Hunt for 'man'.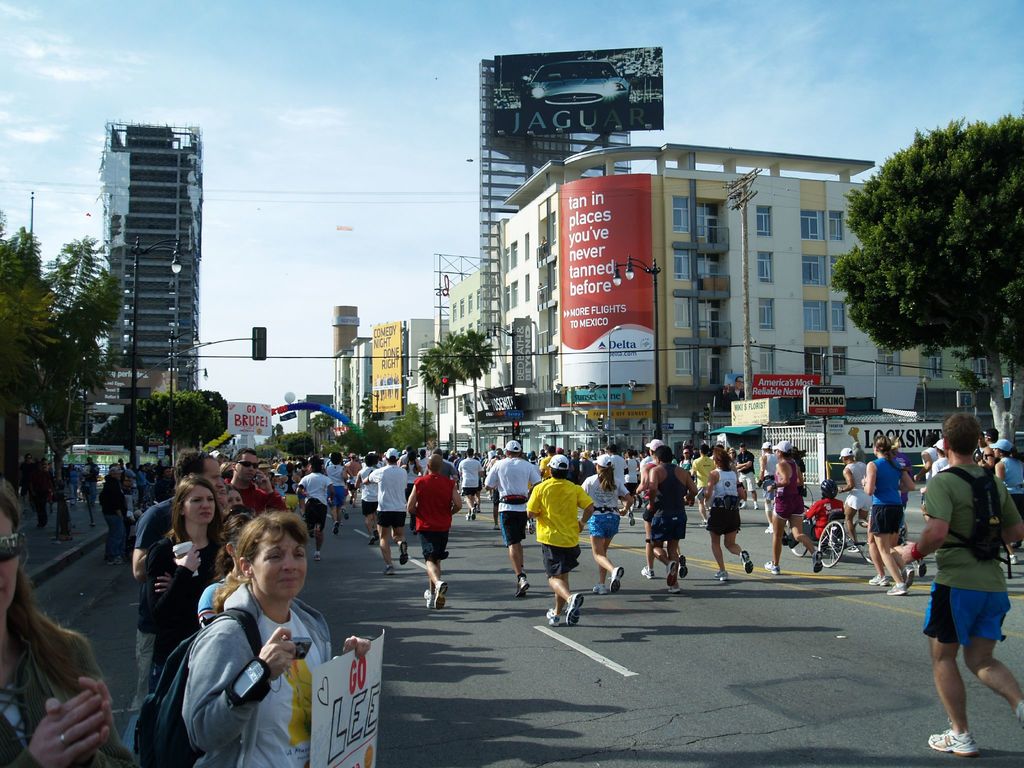
Hunted down at BBox(754, 442, 781, 532).
